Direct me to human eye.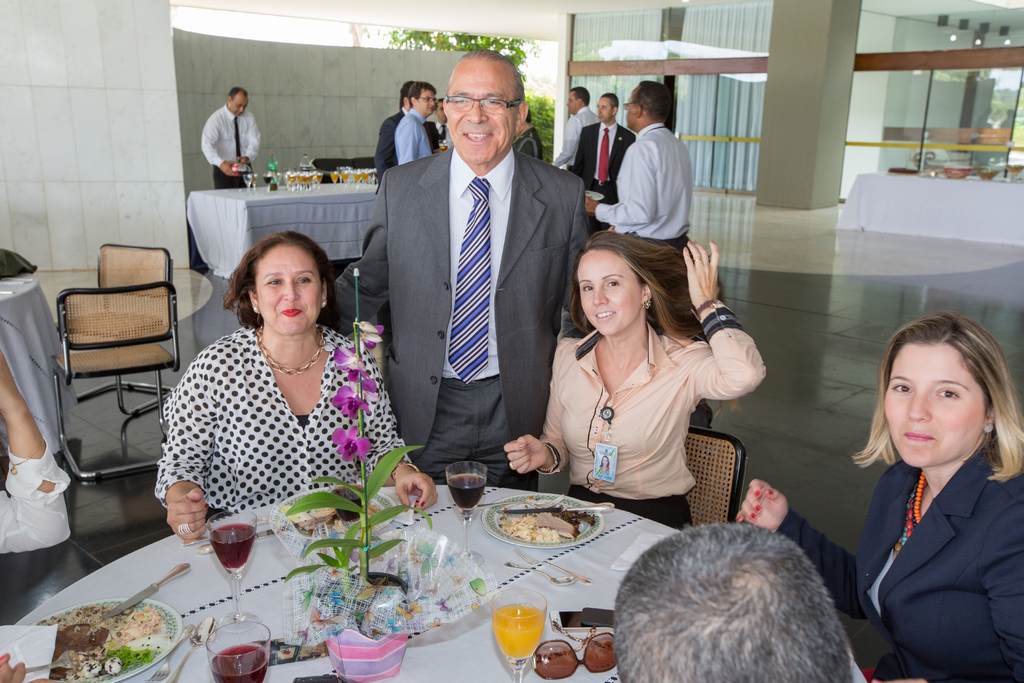
Direction: bbox=[484, 97, 503, 106].
